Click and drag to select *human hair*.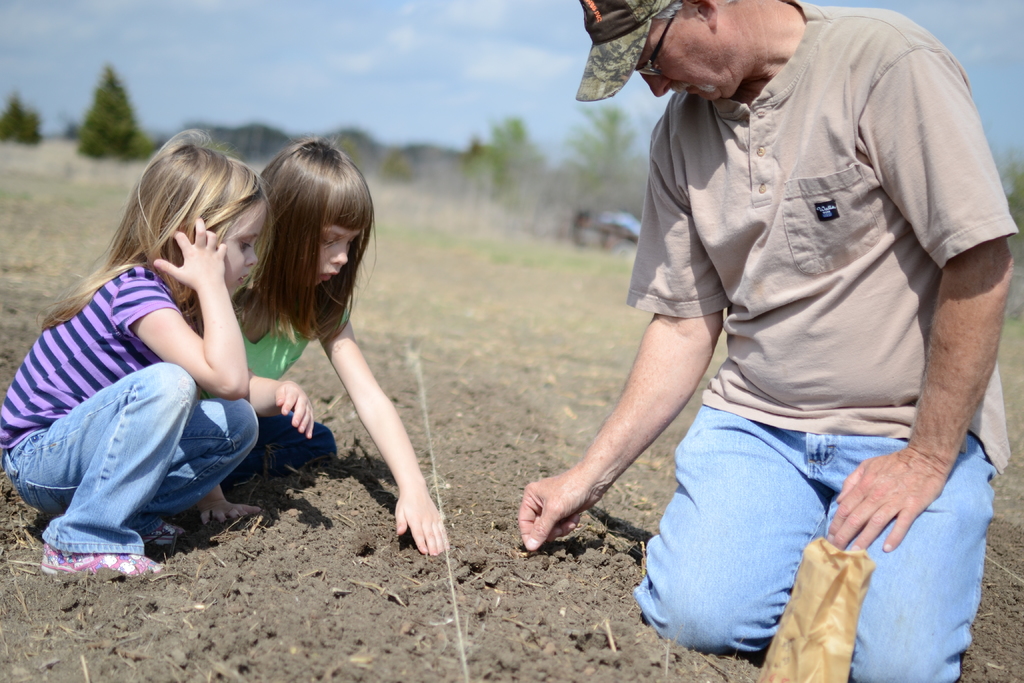
Selection: 40 126 270 336.
